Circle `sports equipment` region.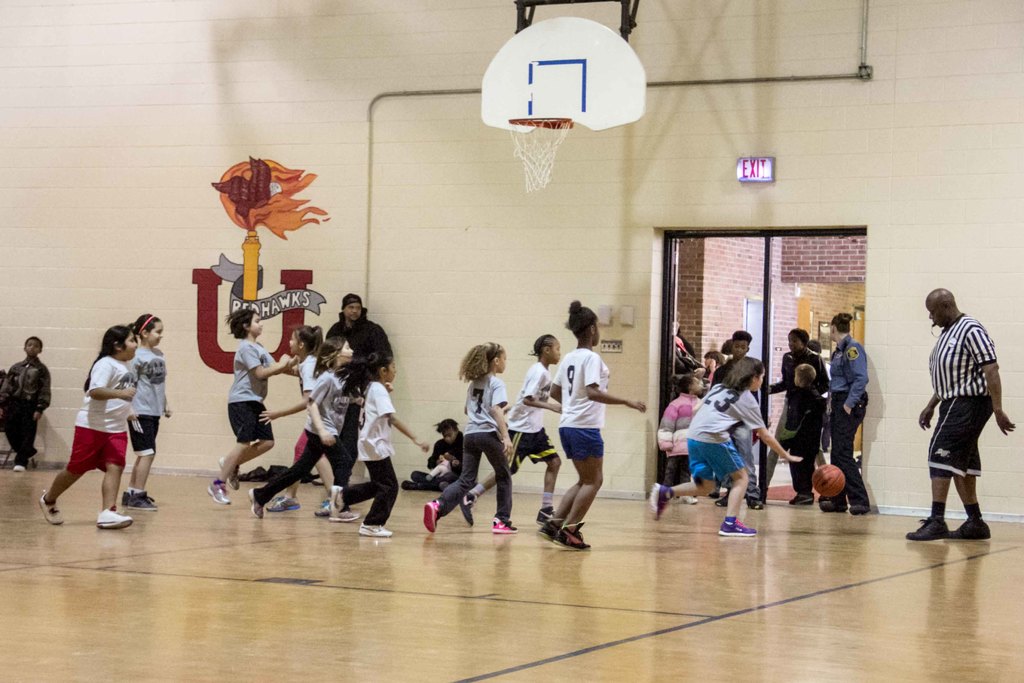
Region: 358:521:397:538.
